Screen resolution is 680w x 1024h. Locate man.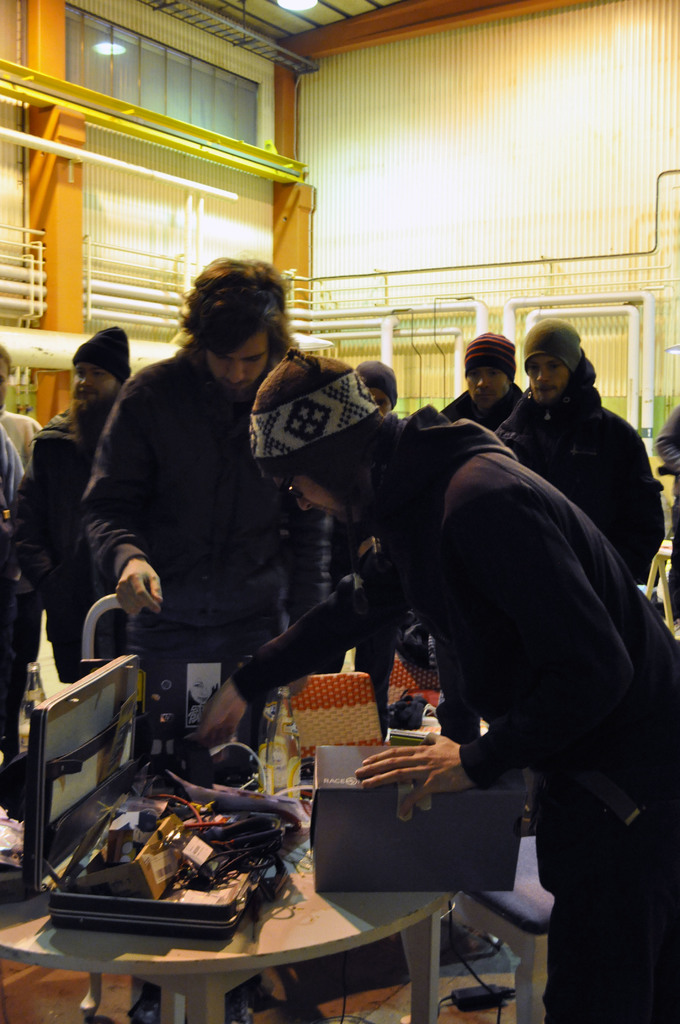
bbox(0, 422, 38, 761).
